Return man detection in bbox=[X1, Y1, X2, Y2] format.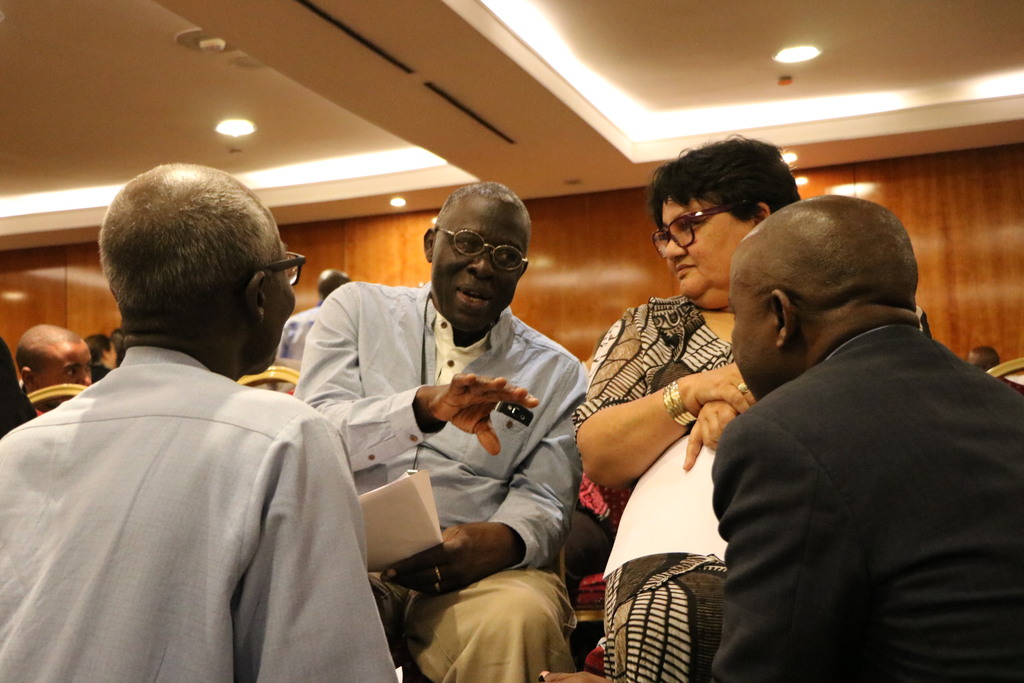
bbox=[294, 179, 585, 682].
